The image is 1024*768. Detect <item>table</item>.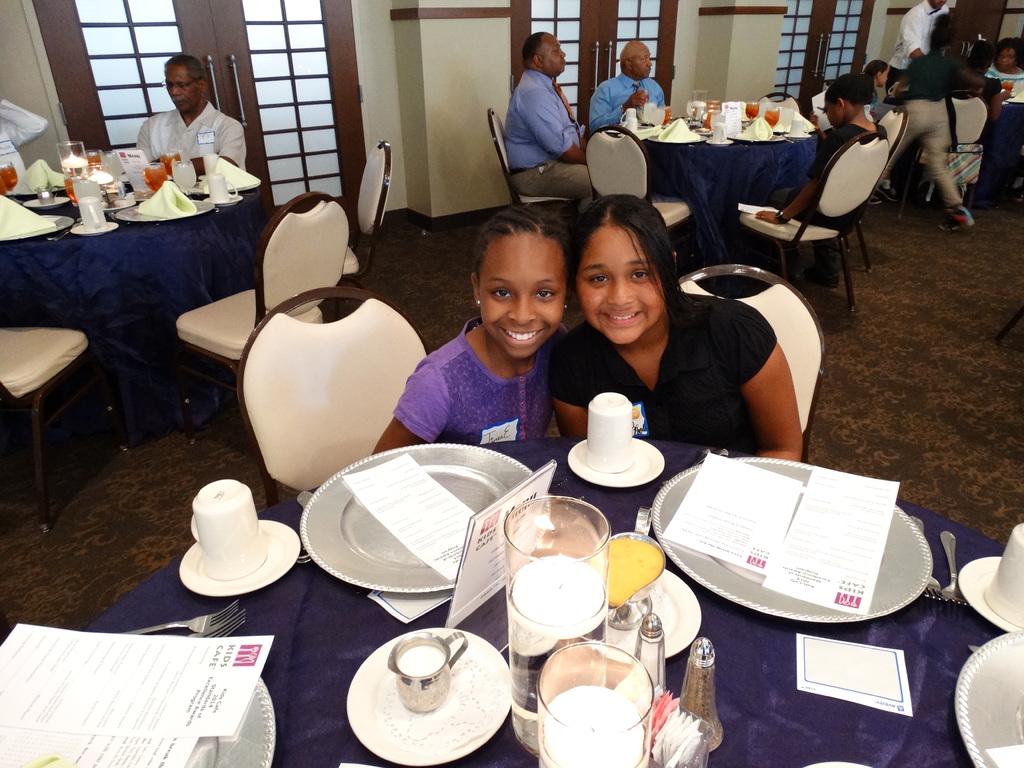
Detection: <bbox>615, 102, 839, 243</bbox>.
